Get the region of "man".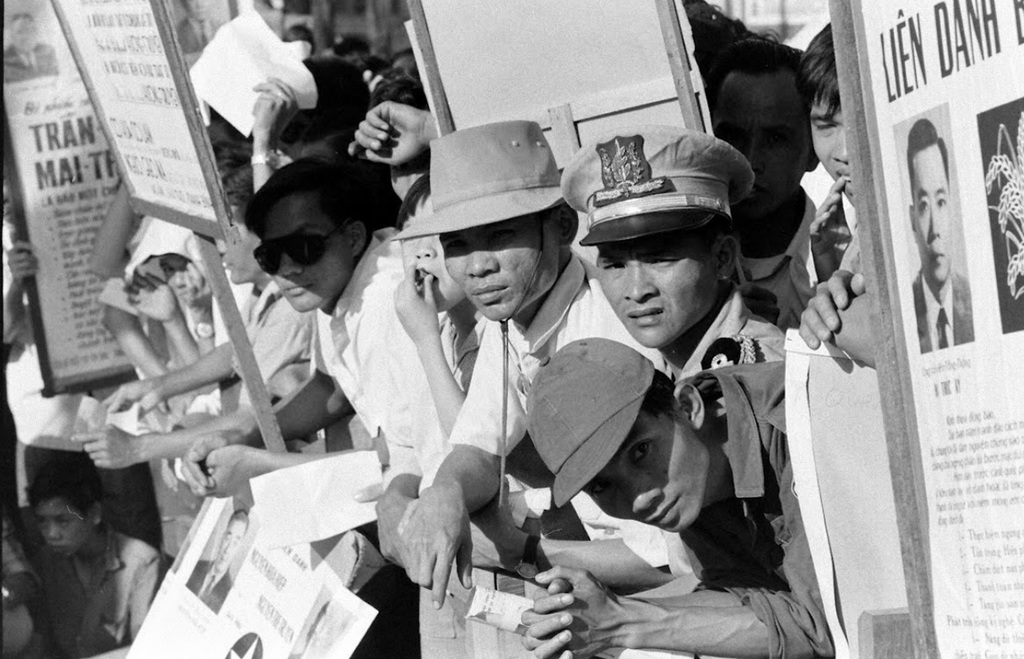
<region>911, 120, 972, 354</region>.
